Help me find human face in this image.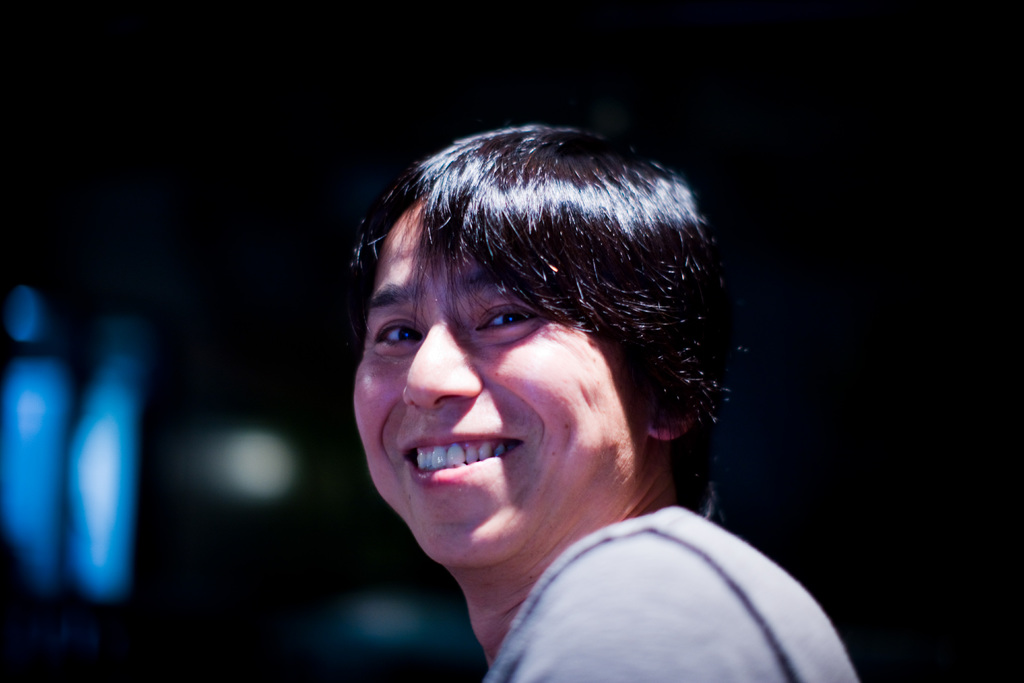
Found it: pyautogui.locateOnScreen(349, 194, 646, 573).
